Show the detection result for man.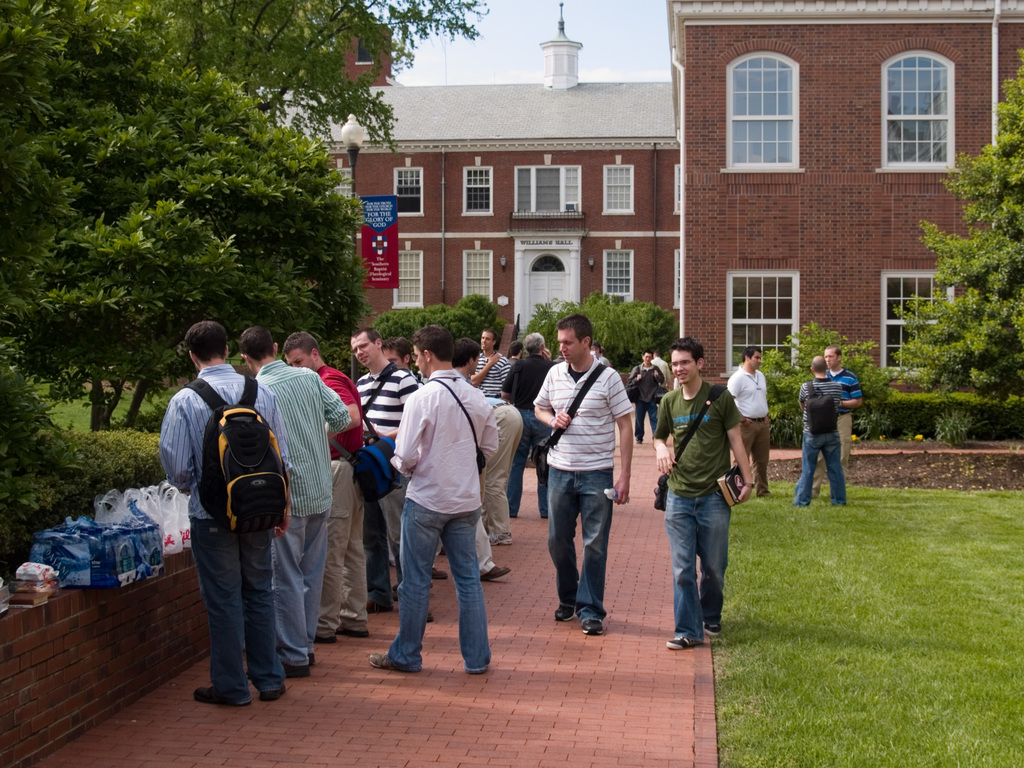
bbox=(501, 331, 553, 521).
